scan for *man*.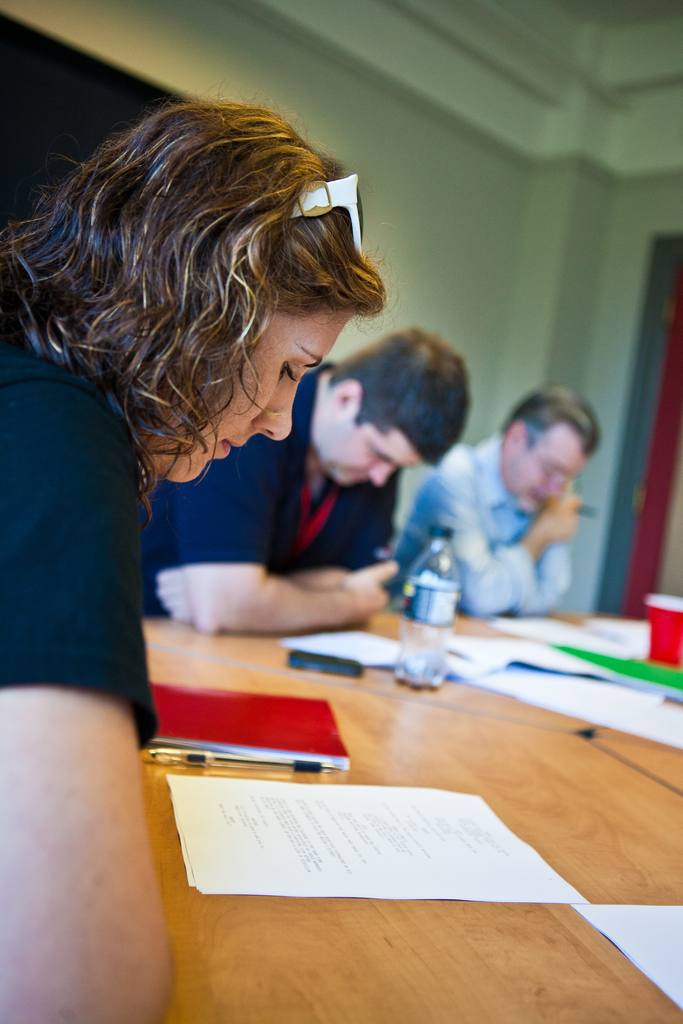
Scan result: 377 383 604 611.
